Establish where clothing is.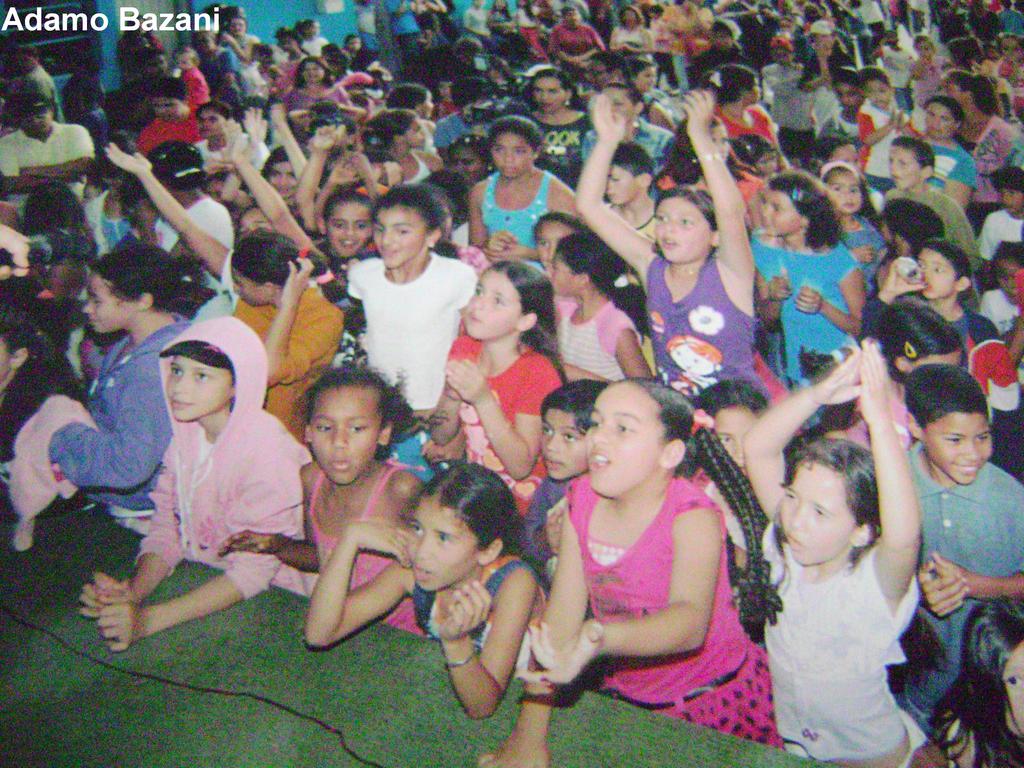
Established at [883, 187, 988, 312].
